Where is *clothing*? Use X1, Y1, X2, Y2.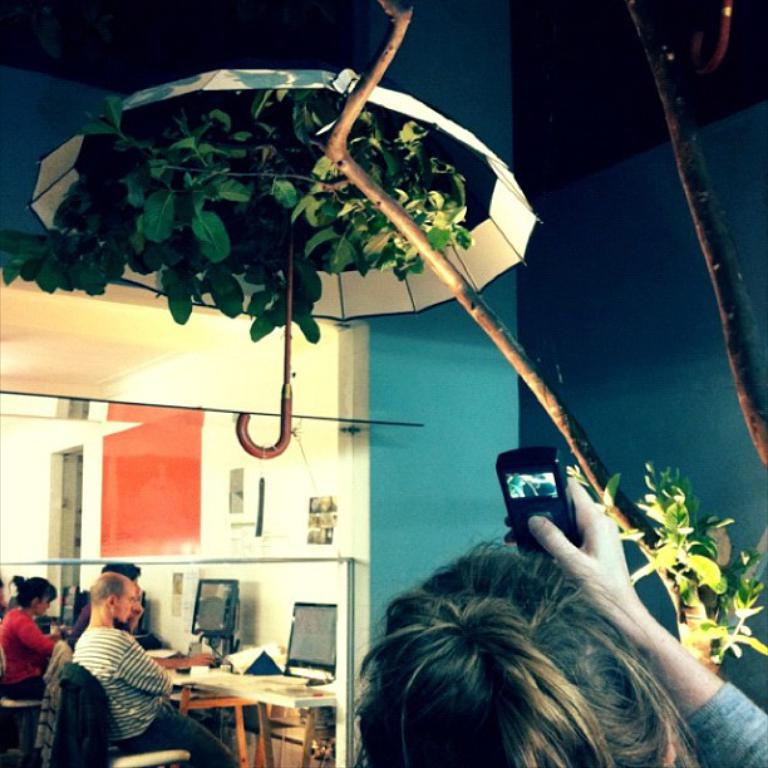
69, 599, 138, 650.
